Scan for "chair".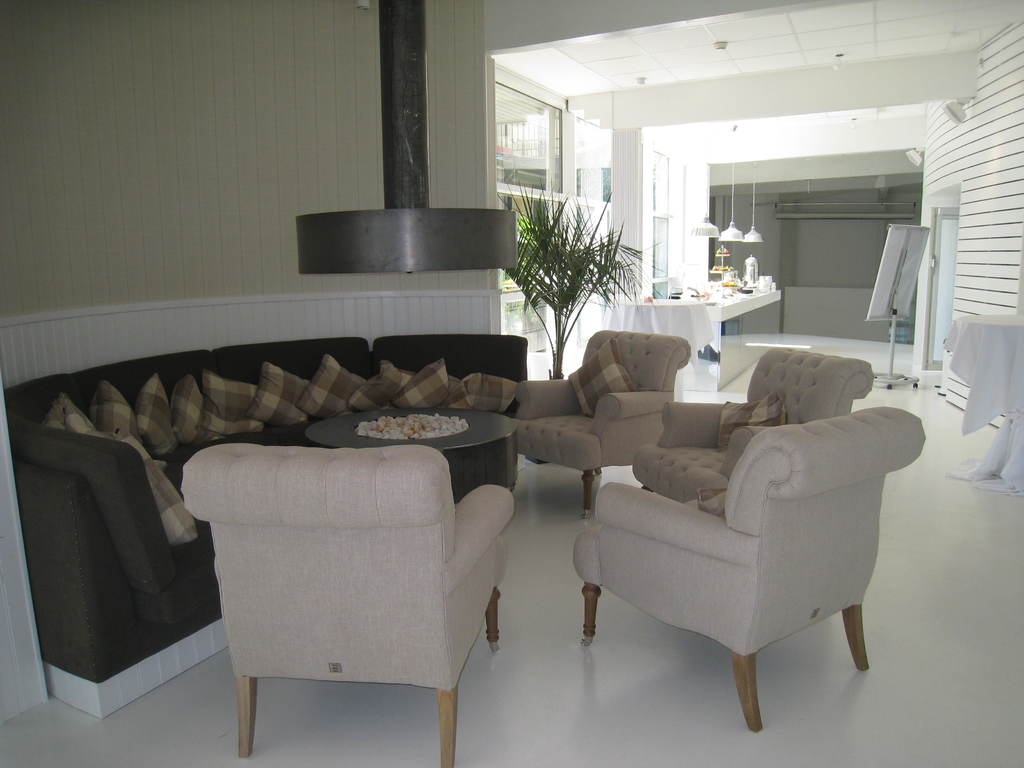
Scan result: (168,426,527,767).
